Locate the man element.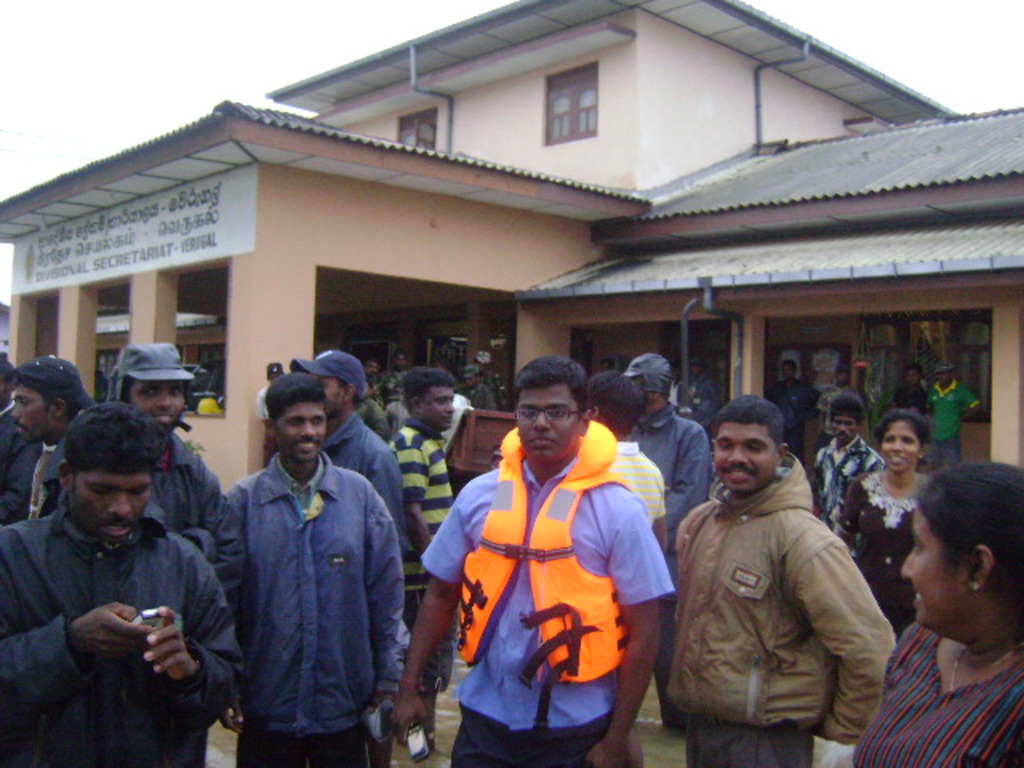
Element bbox: bbox(10, 354, 94, 512).
